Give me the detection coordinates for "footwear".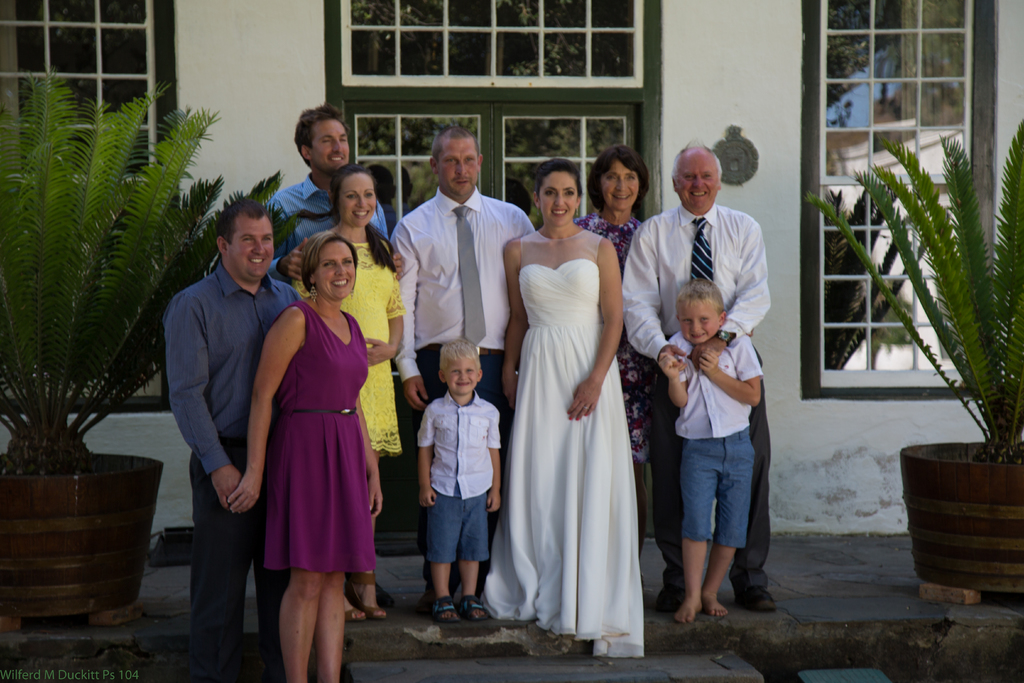
<box>338,570,384,613</box>.
